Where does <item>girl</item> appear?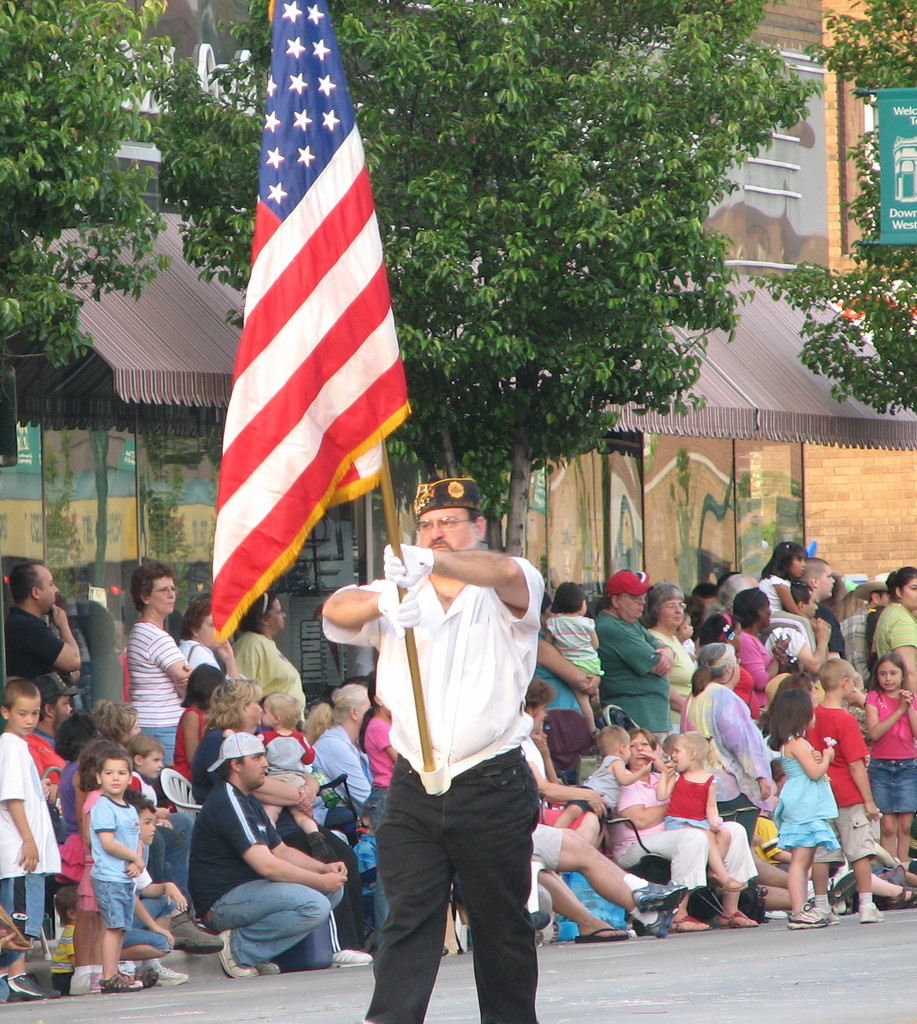
Appears at {"left": 99, "top": 703, "right": 142, "bottom": 747}.
